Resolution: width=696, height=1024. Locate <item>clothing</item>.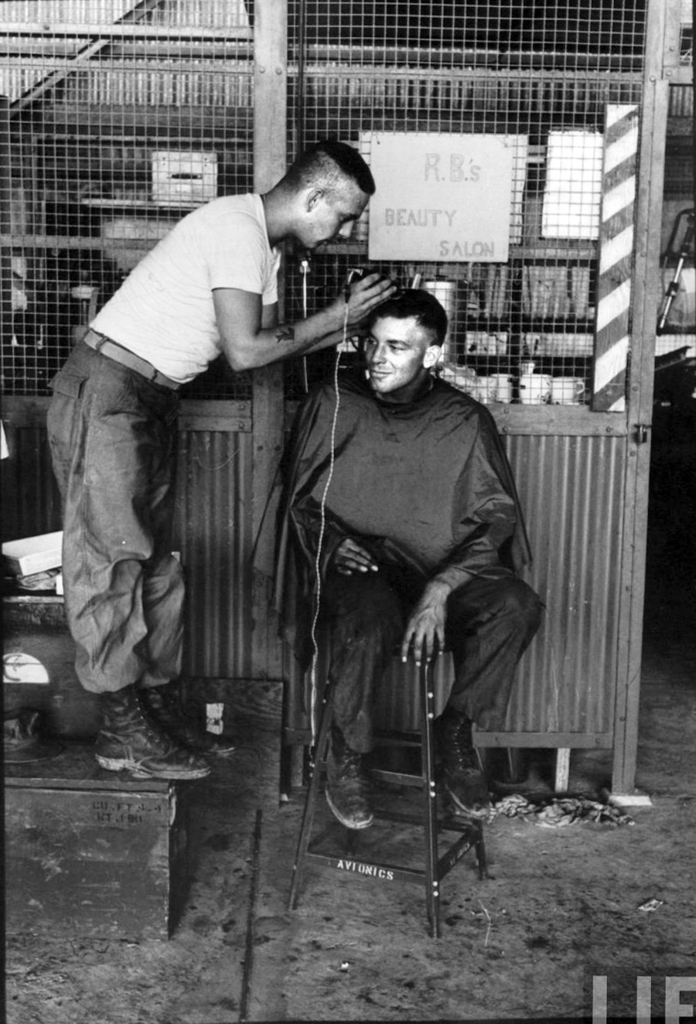
pyautogui.locateOnScreen(46, 152, 346, 755).
